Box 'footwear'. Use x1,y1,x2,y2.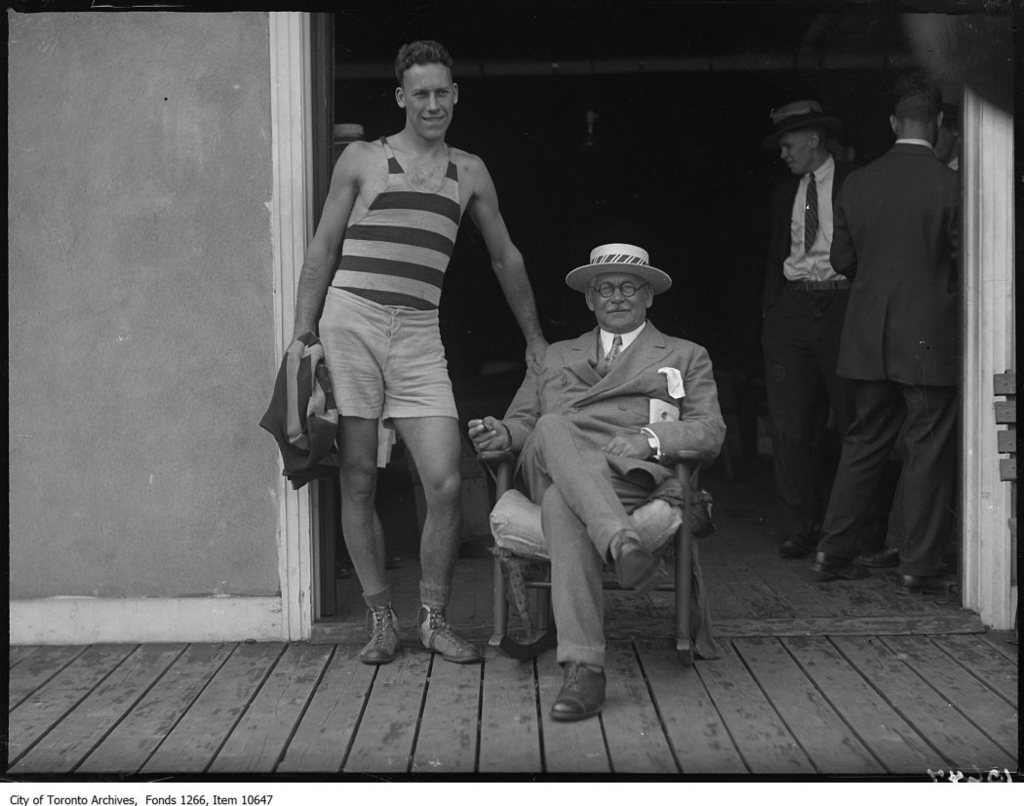
354,607,402,664.
